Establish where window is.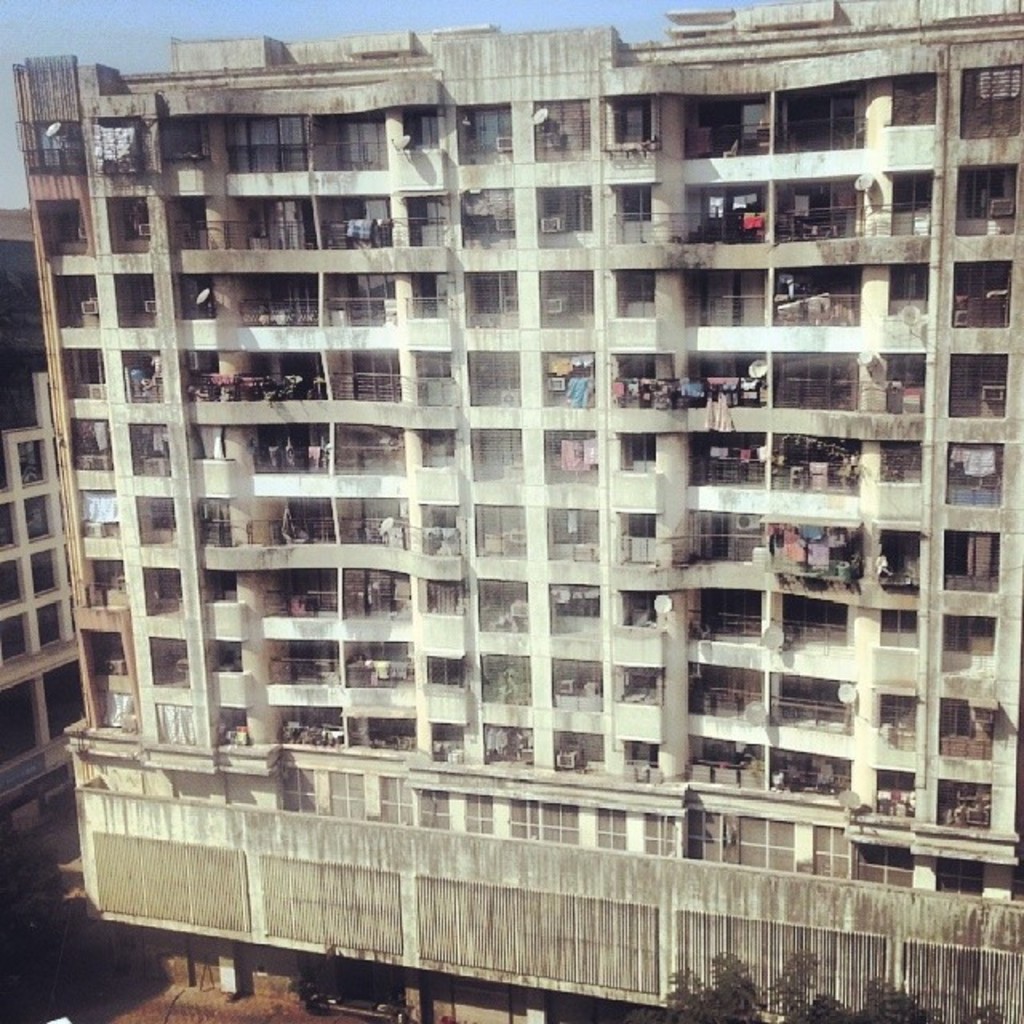
Established at 34, 122, 82, 173.
